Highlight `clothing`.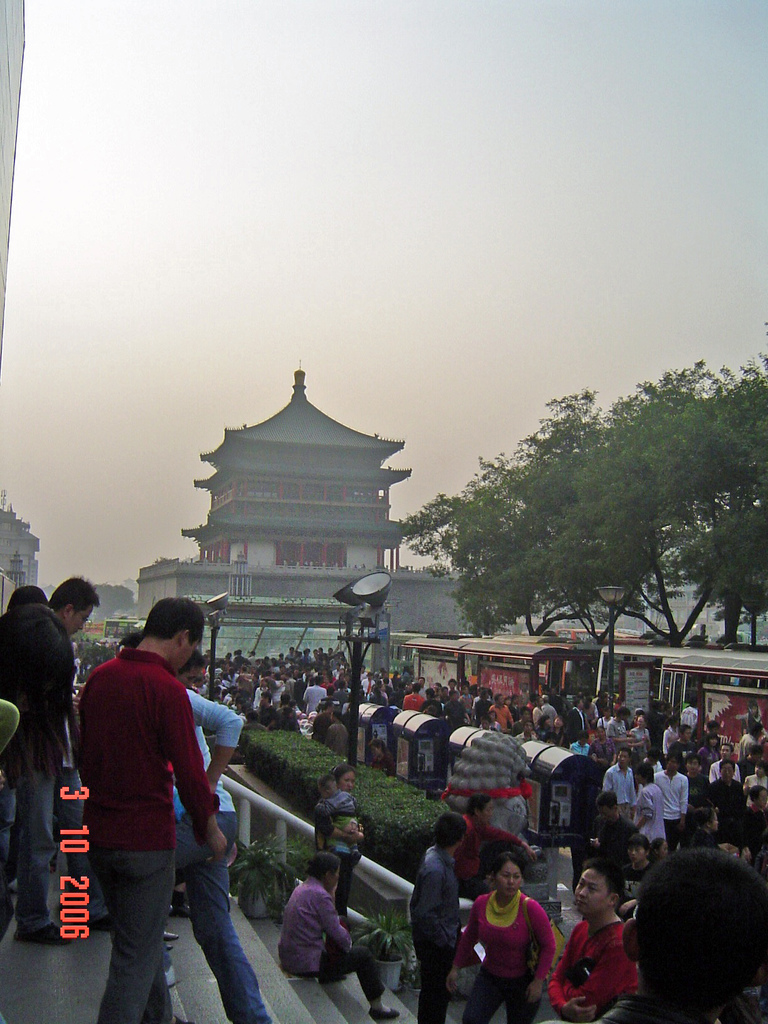
Highlighted region: x1=167 y1=684 x2=270 y2=1023.
